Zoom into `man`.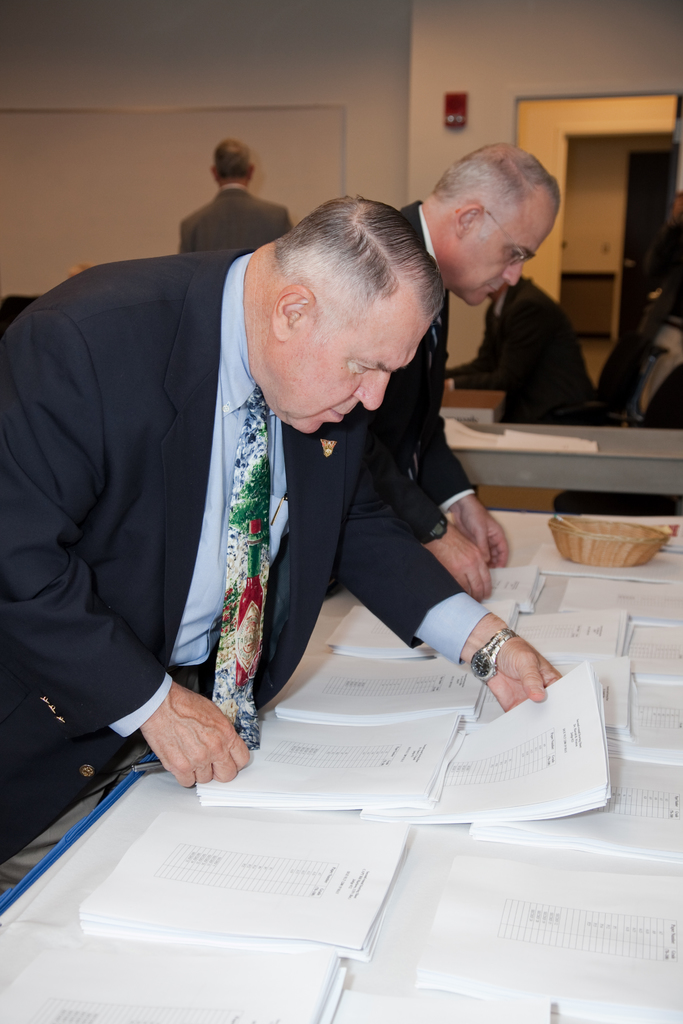
Zoom target: bbox=(445, 274, 601, 424).
